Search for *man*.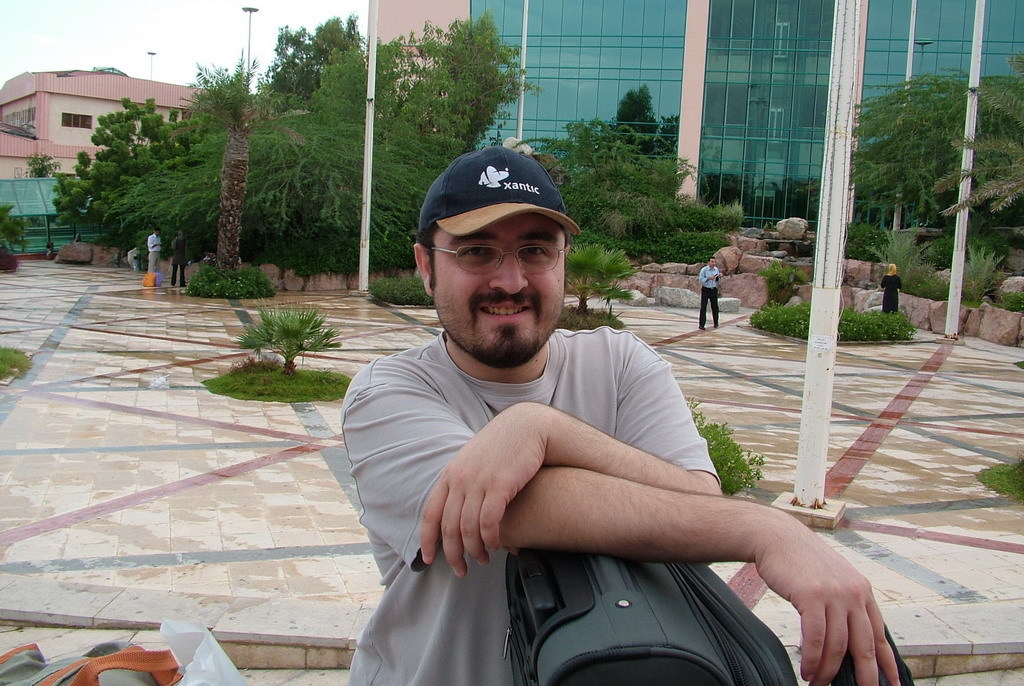
Found at BBox(147, 229, 162, 274).
